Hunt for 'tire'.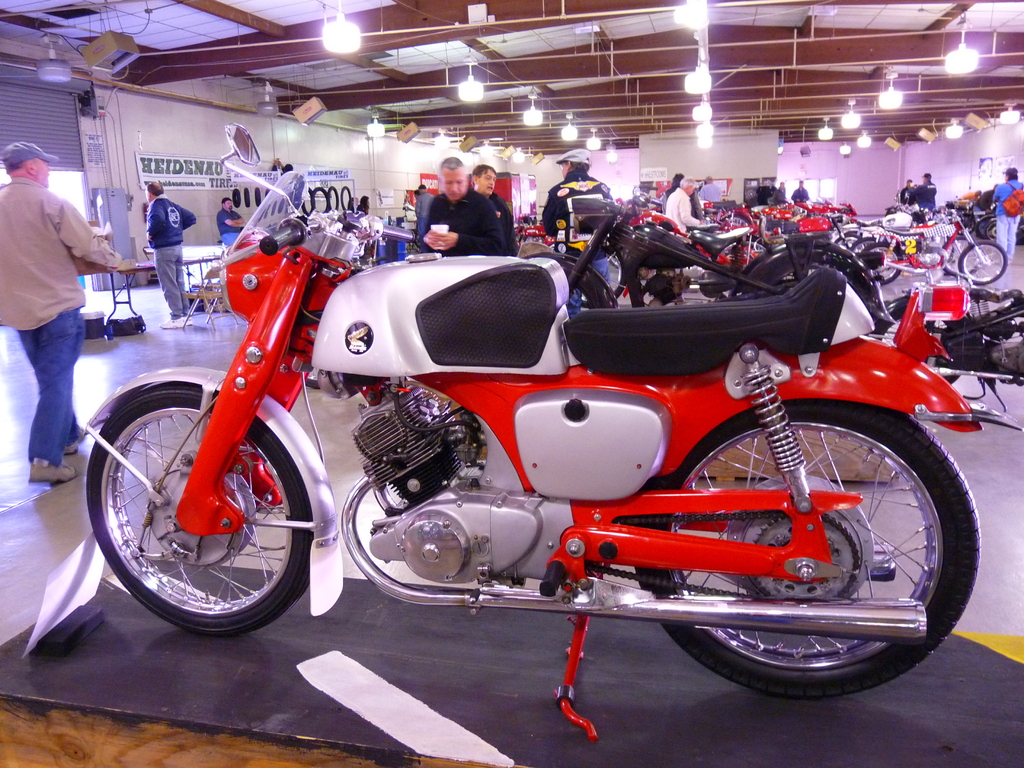
Hunted down at l=719, t=213, r=748, b=227.
